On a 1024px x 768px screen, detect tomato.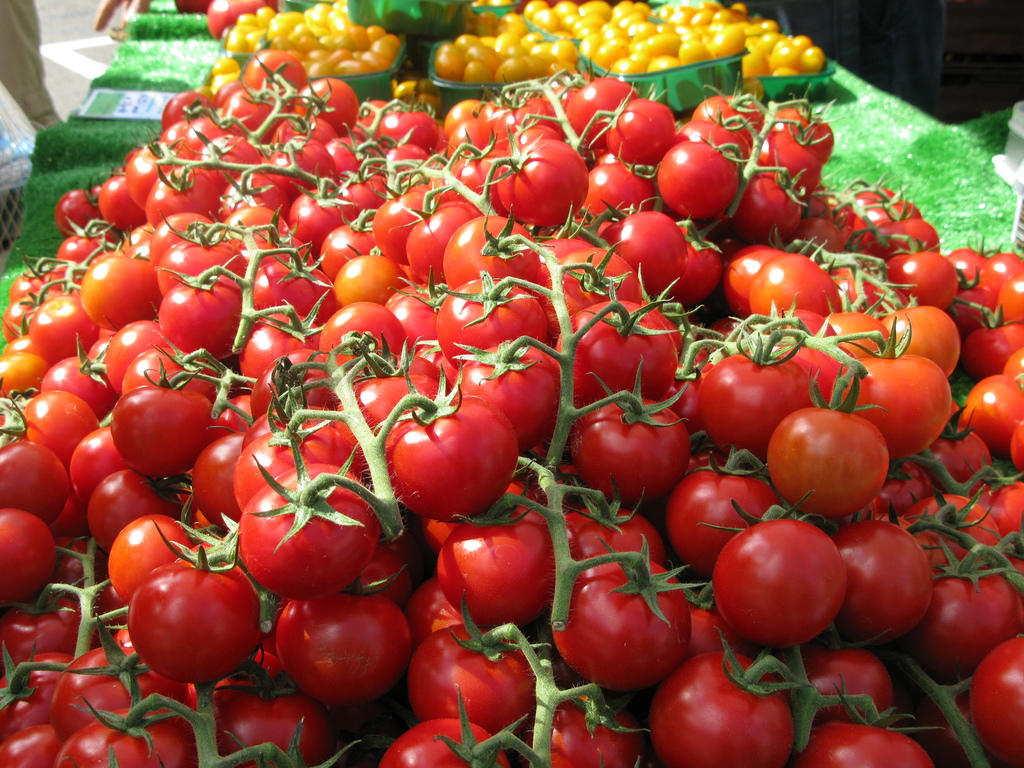
detection(765, 369, 895, 519).
